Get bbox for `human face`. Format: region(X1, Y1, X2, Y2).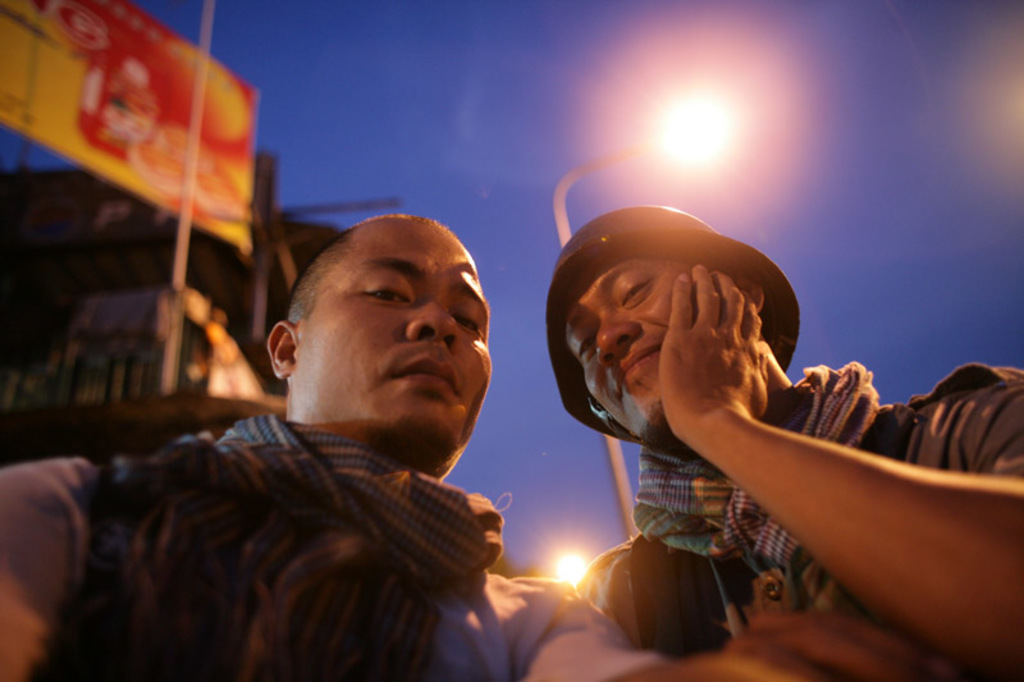
region(302, 225, 492, 444).
